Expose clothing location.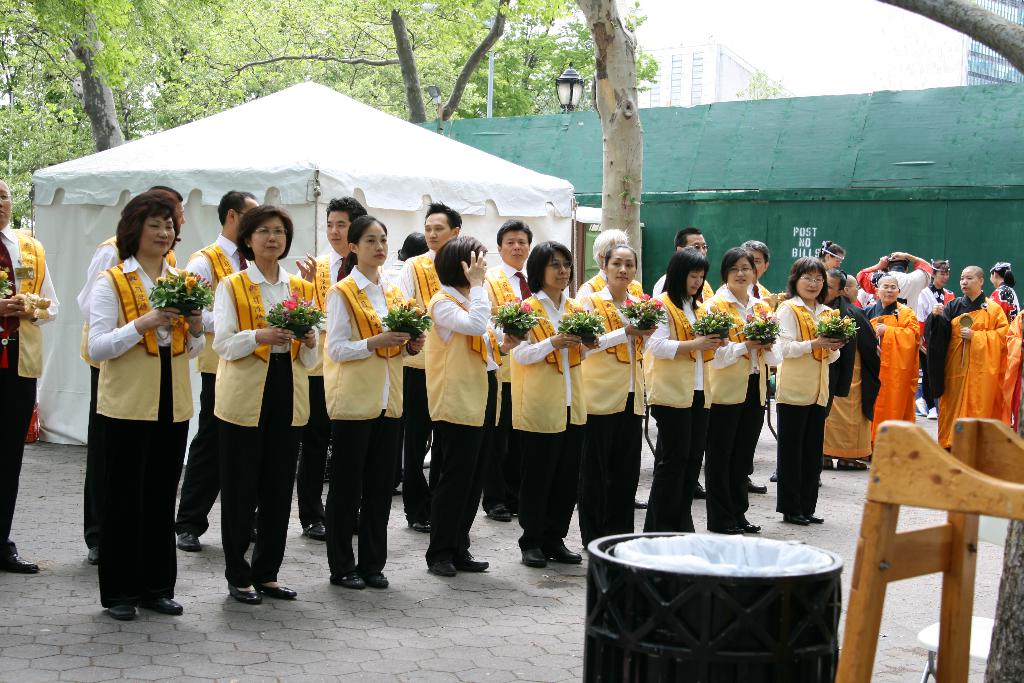
Exposed at rect(0, 222, 58, 562).
